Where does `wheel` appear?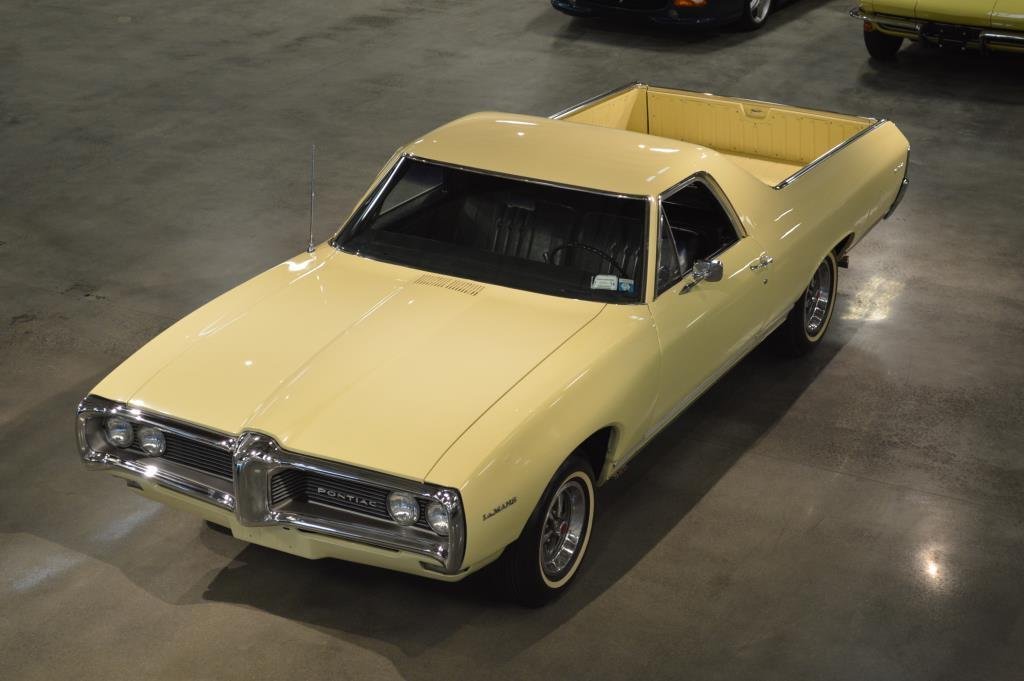
Appears at (x1=780, y1=254, x2=839, y2=348).
